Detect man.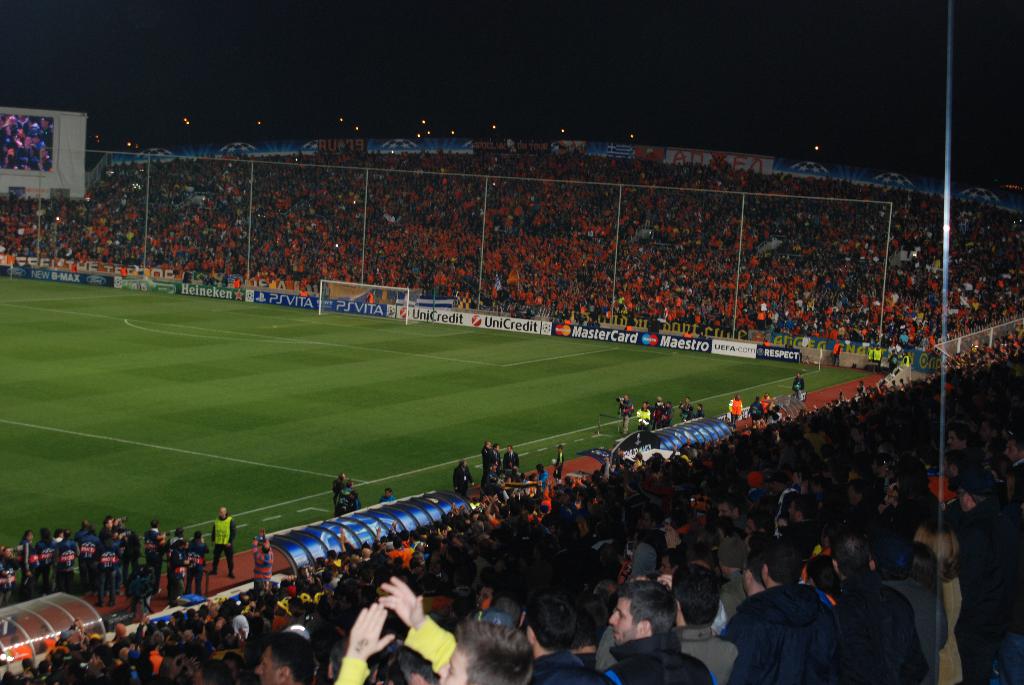
Detected at rect(145, 514, 168, 573).
